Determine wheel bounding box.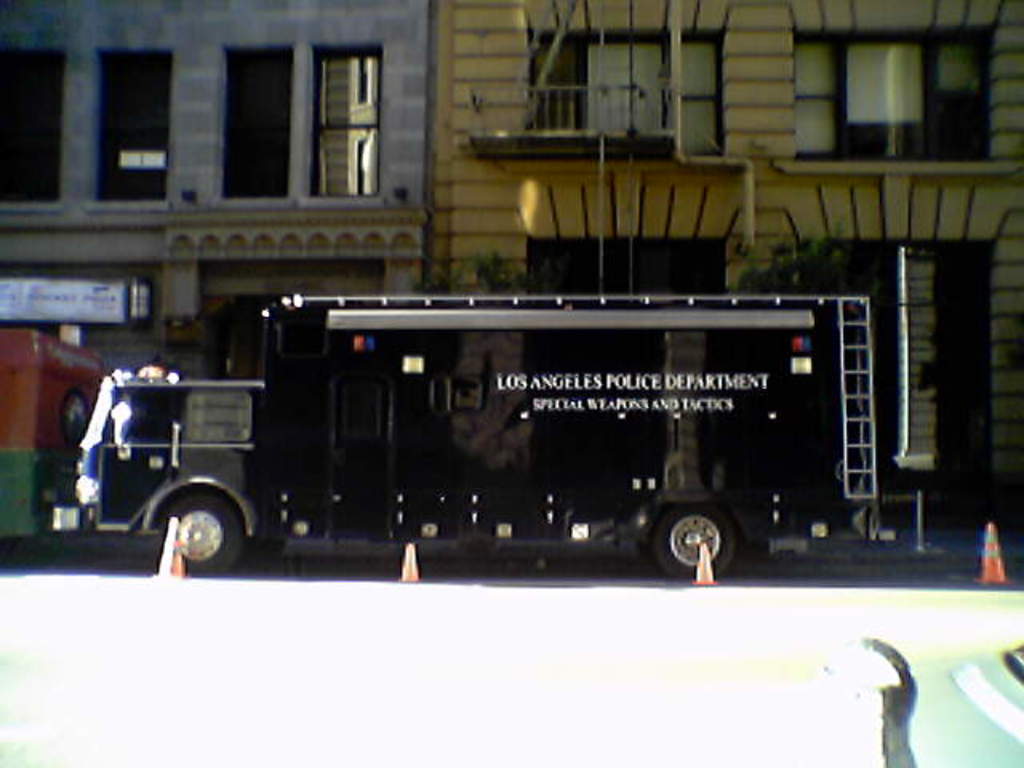
Determined: box(158, 493, 250, 571).
